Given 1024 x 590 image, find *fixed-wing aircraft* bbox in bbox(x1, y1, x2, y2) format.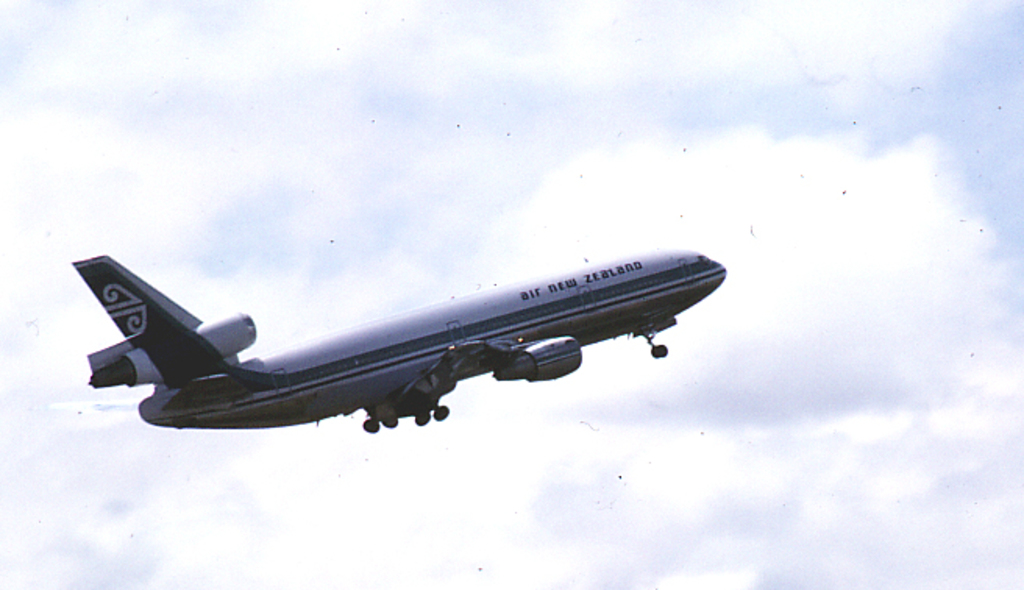
bbox(76, 228, 741, 445).
